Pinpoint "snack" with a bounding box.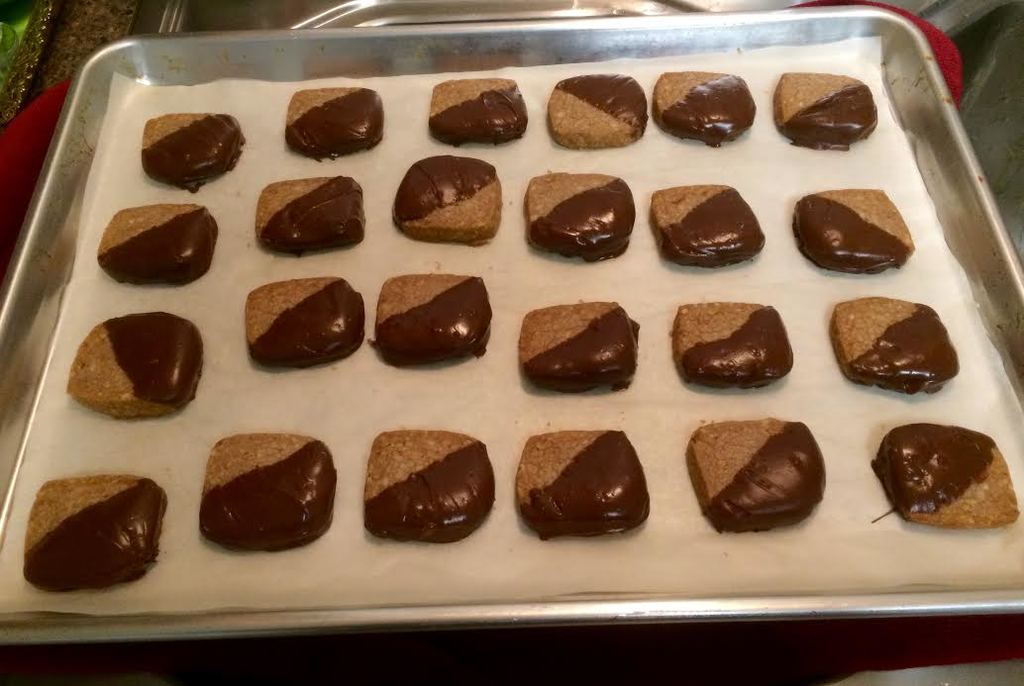
<region>515, 432, 649, 535</region>.
